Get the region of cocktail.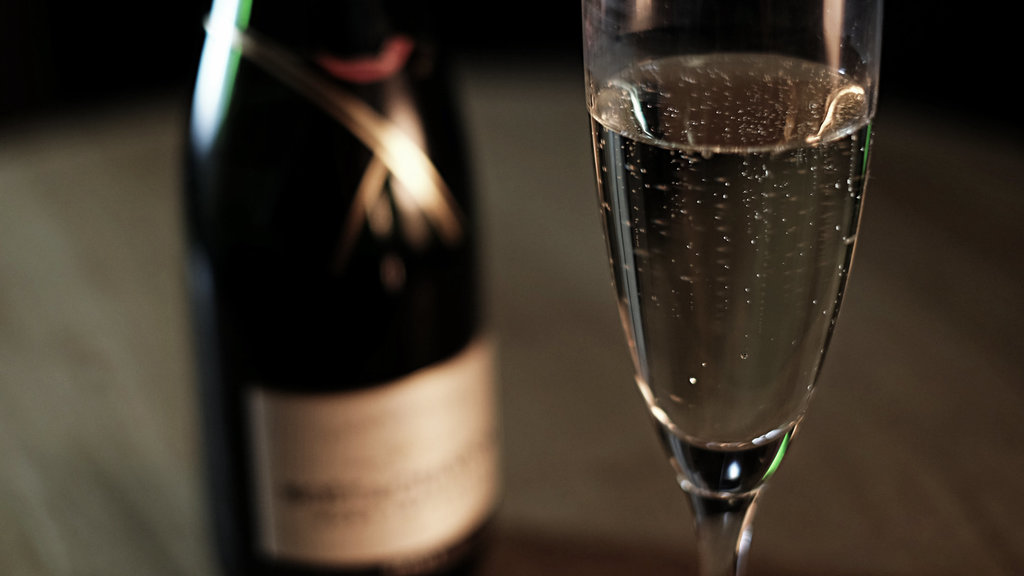
<bbox>578, 0, 879, 575</bbox>.
